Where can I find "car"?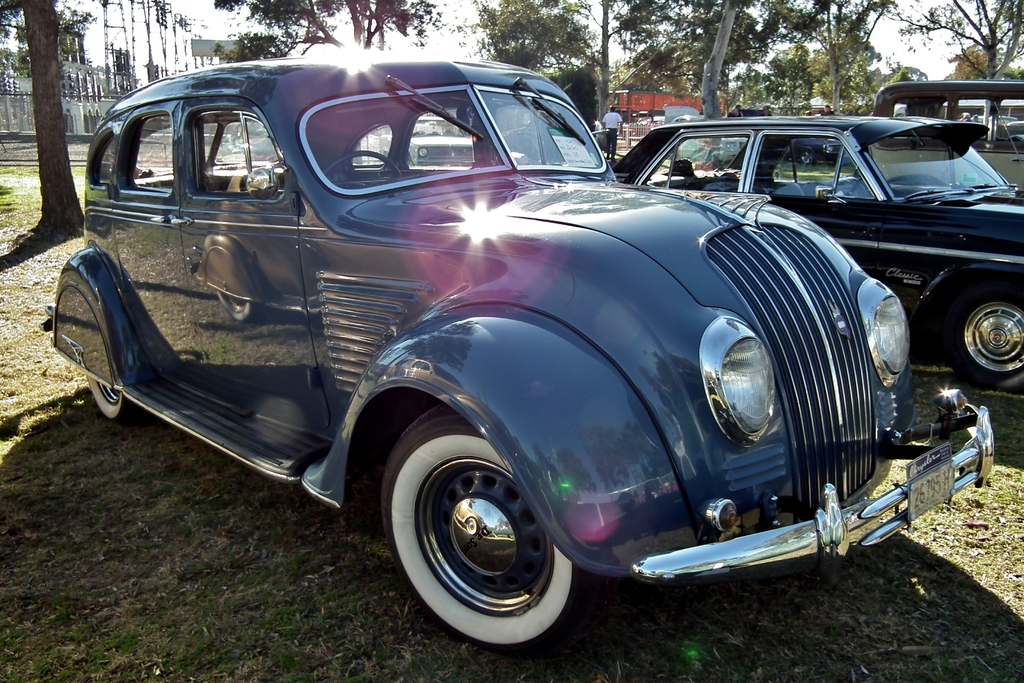
You can find it at box=[870, 74, 1023, 183].
